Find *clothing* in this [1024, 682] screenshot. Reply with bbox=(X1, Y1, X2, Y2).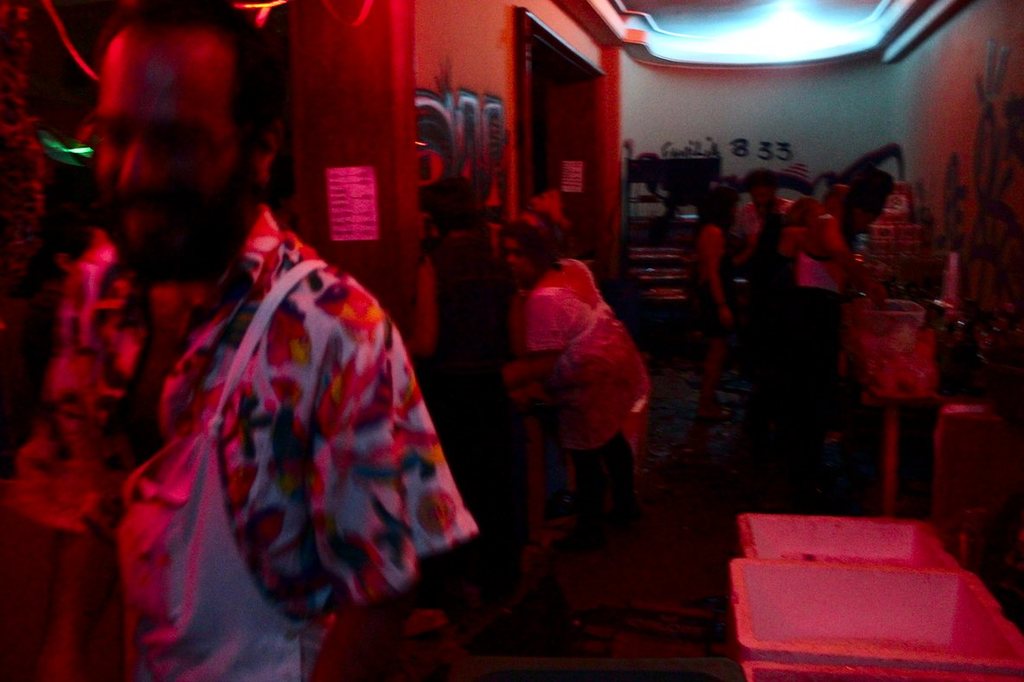
bbox=(732, 200, 790, 328).
